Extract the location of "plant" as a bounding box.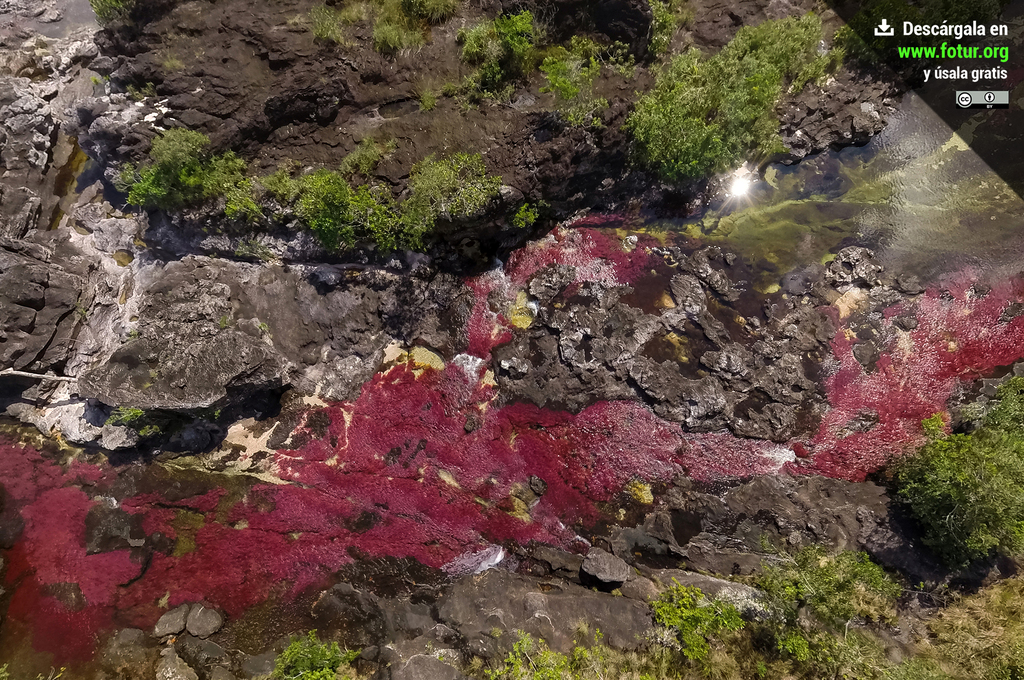
locate(892, 372, 1023, 564).
